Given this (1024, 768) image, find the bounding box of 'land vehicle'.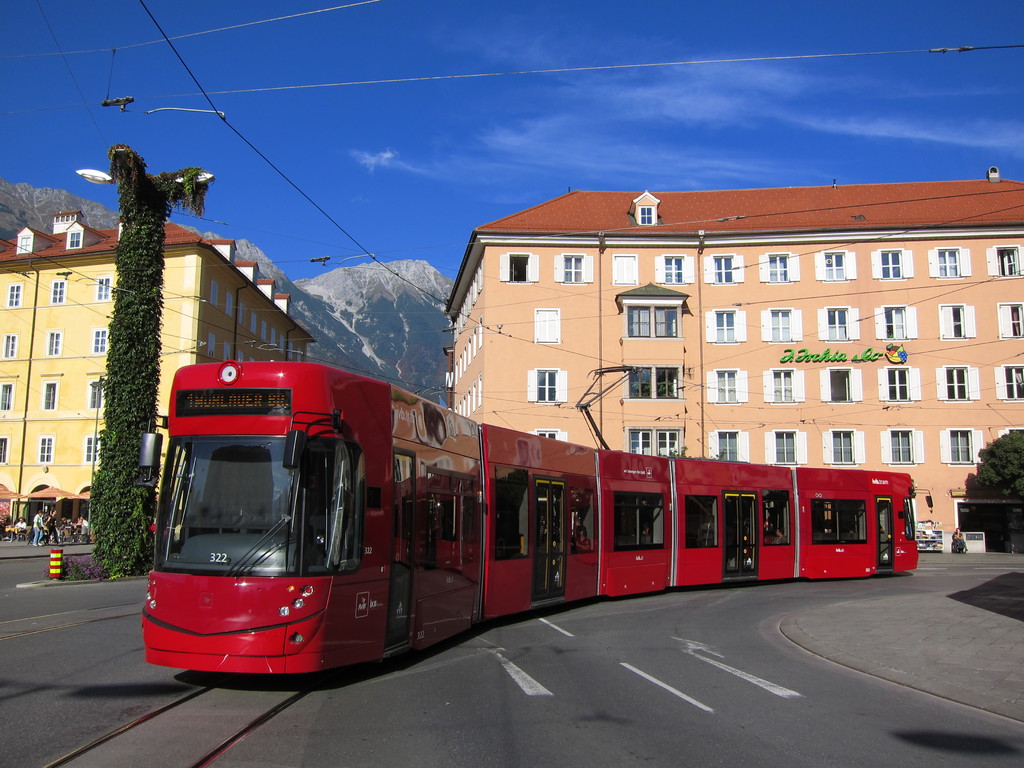
l=145, t=362, r=931, b=673.
